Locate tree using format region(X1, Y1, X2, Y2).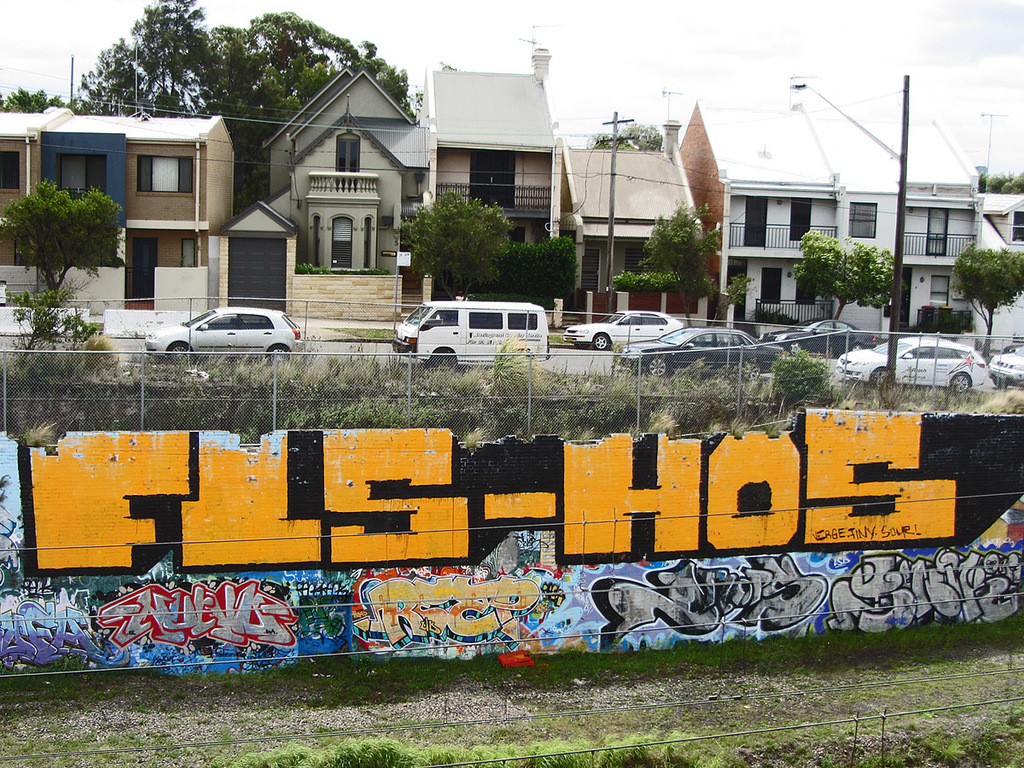
region(952, 243, 1023, 343).
